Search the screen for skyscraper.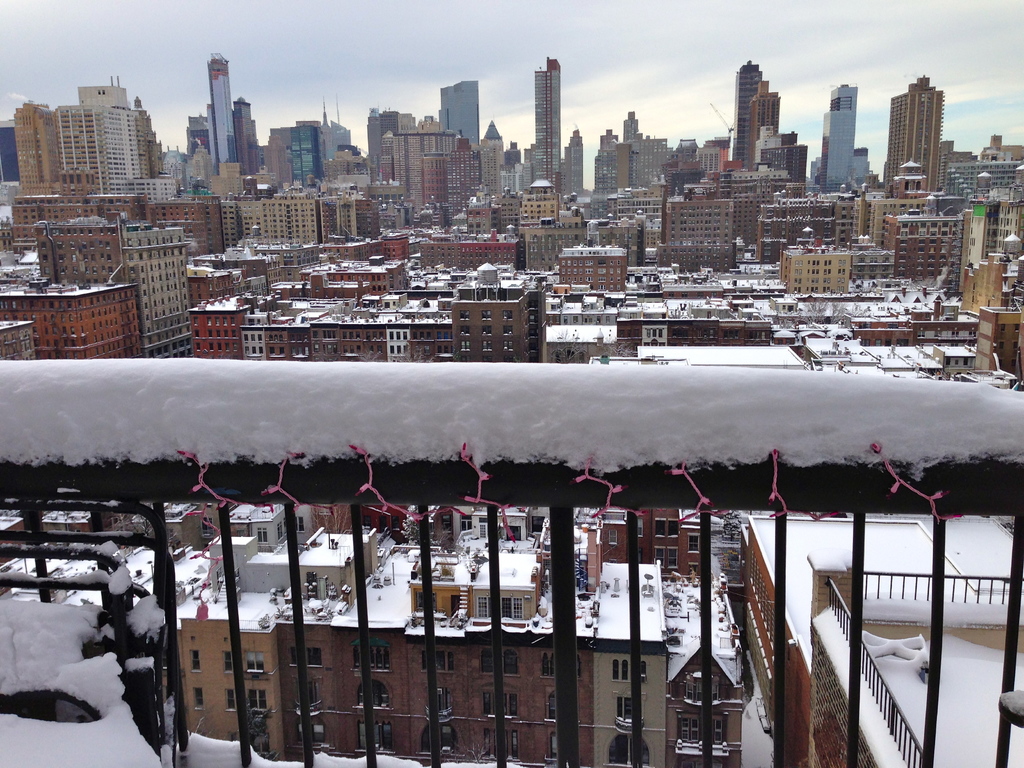
Found at rect(689, 136, 731, 186).
